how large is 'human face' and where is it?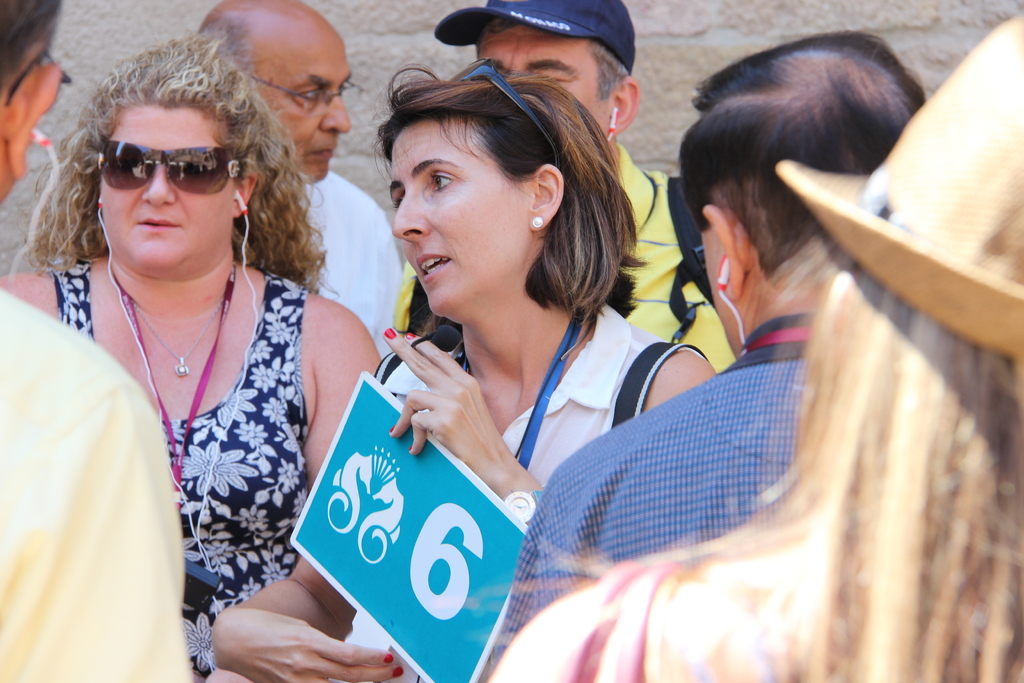
Bounding box: select_region(100, 103, 237, 270).
